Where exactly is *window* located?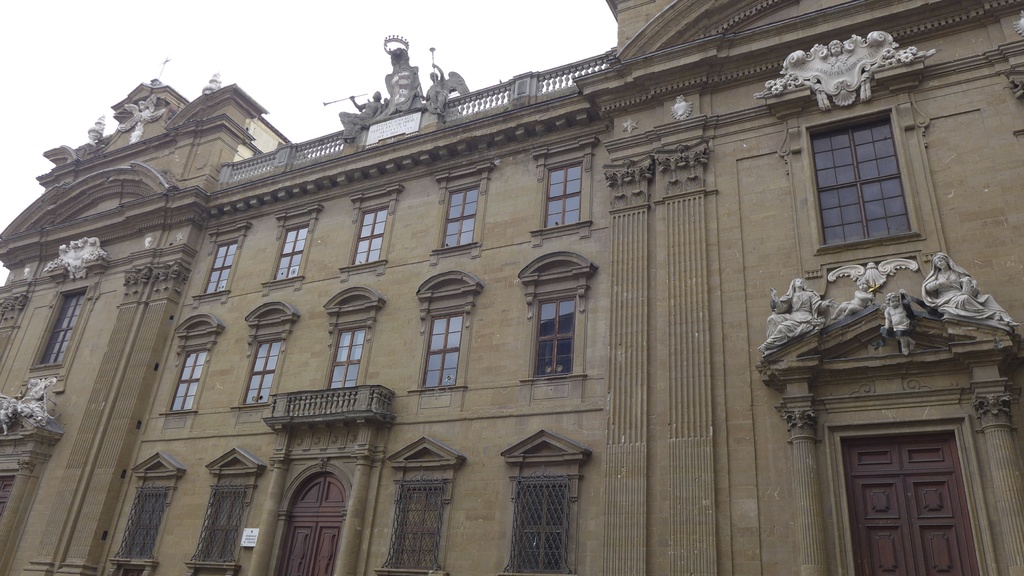
Its bounding box is [428,162,492,264].
